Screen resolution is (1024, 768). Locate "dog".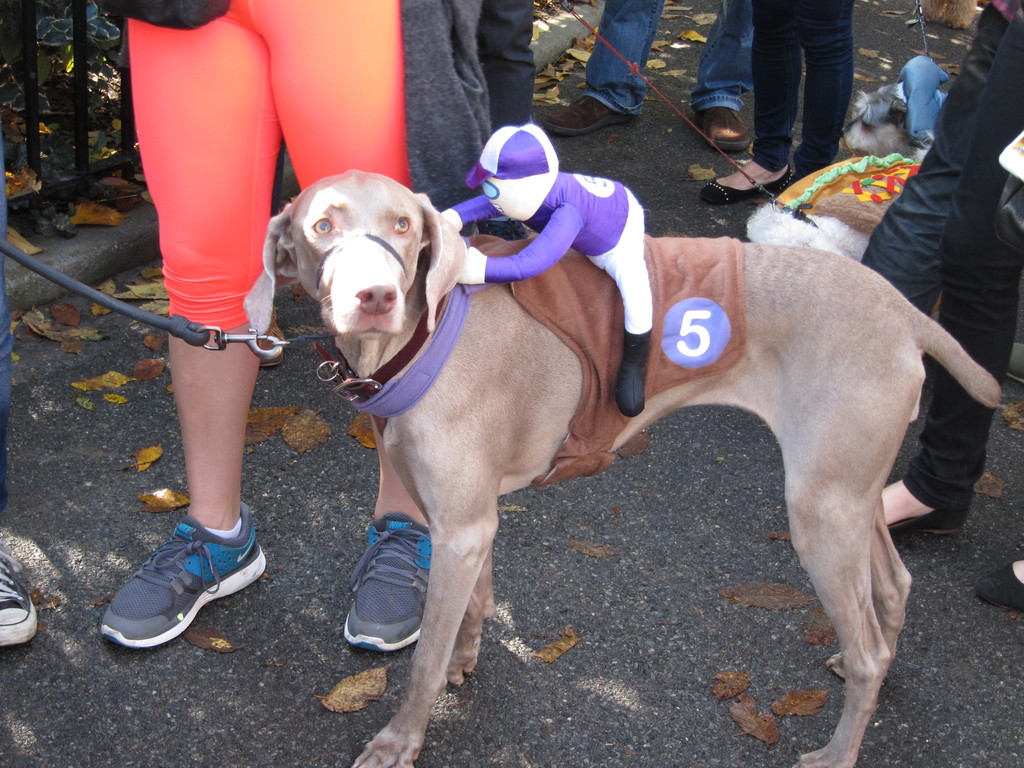
<box>919,0,976,29</box>.
